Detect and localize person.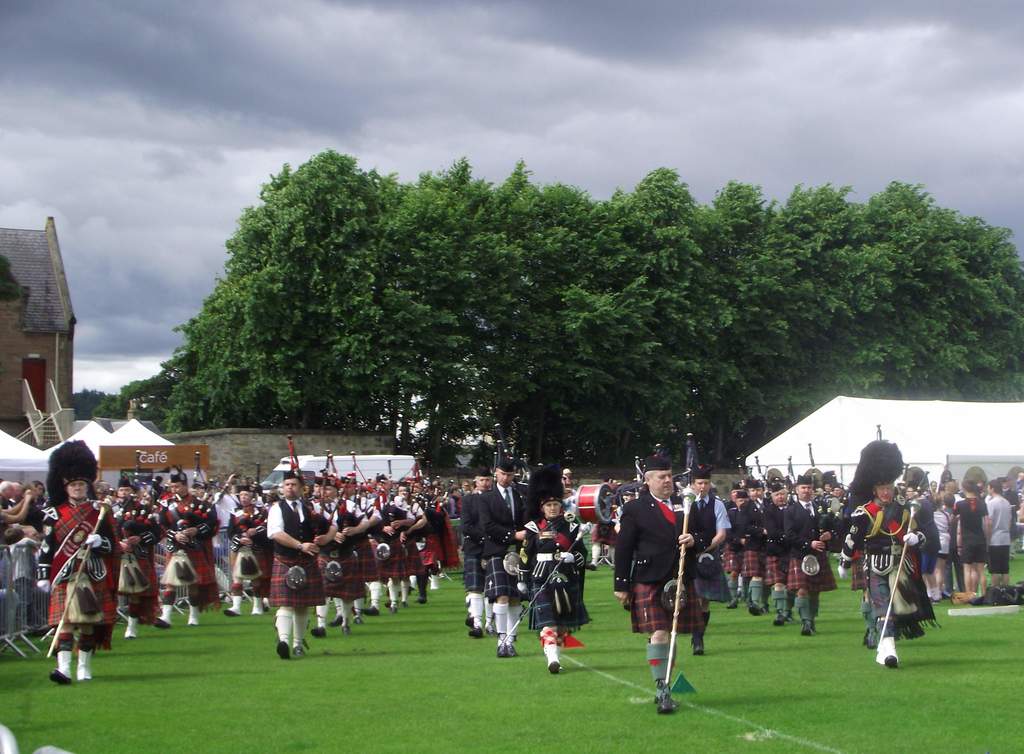
Localized at {"x1": 516, "y1": 466, "x2": 593, "y2": 676}.
